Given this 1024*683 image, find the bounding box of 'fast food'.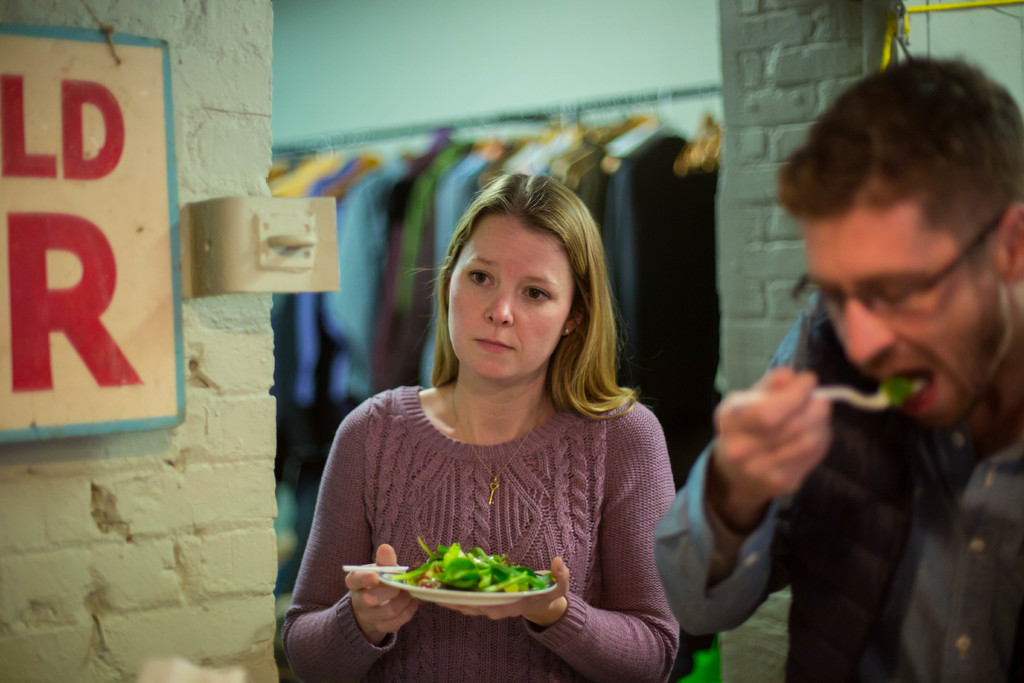
select_region(385, 538, 556, 598).
